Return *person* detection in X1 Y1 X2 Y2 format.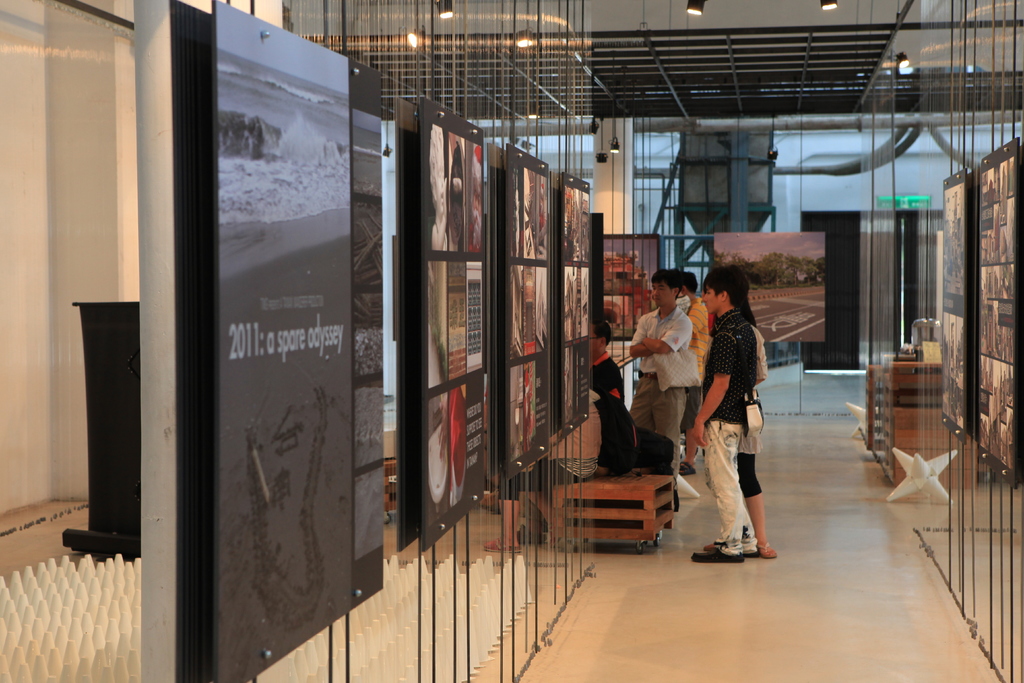
588 318 626 475.
